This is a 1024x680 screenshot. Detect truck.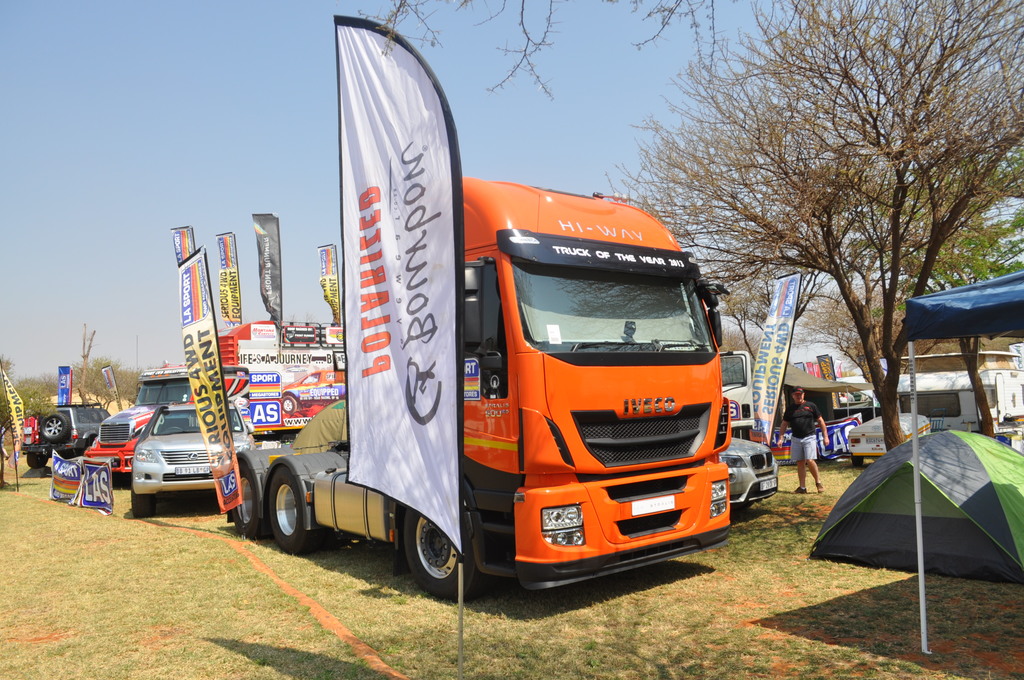
x1=228 y1=177 x2=731 y2=574.
